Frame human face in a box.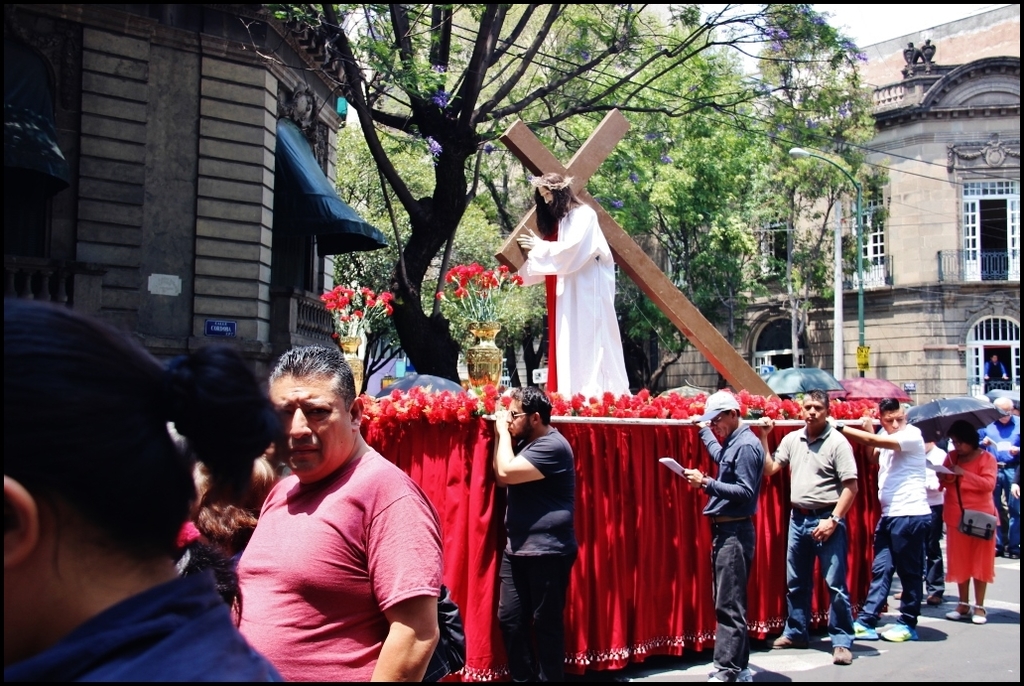
[804,397,824,426].
